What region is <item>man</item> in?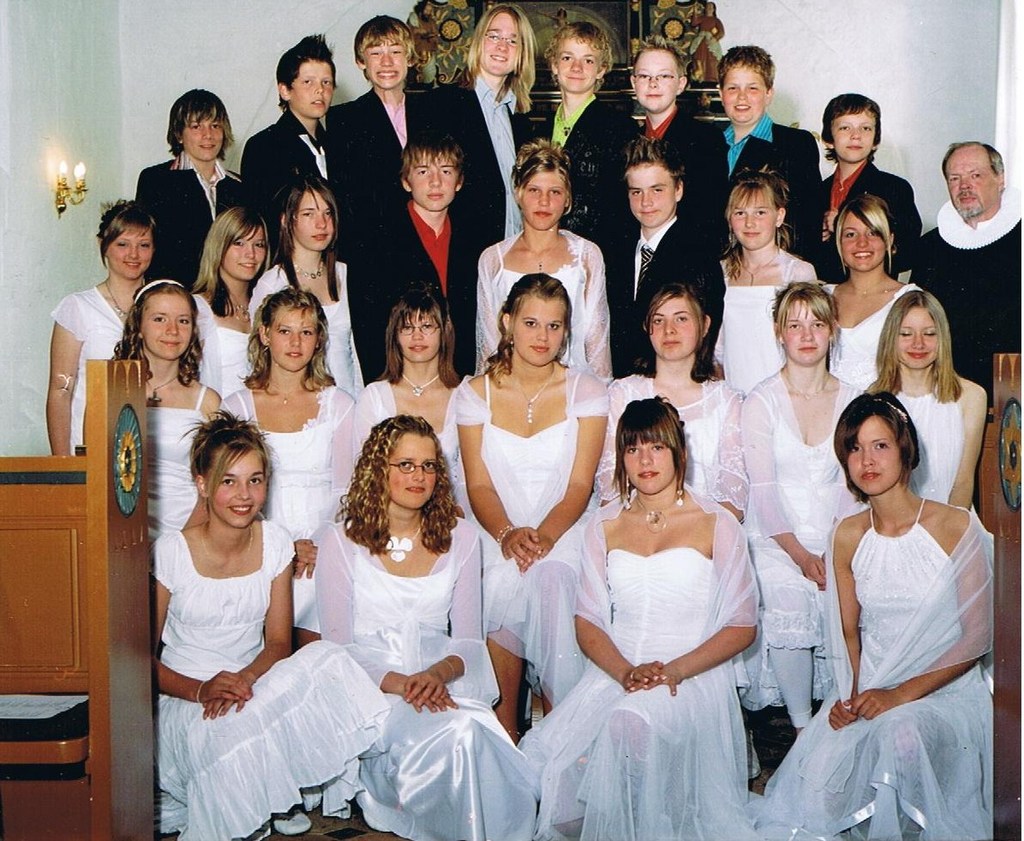
rect(705, 43, 813, 272).
